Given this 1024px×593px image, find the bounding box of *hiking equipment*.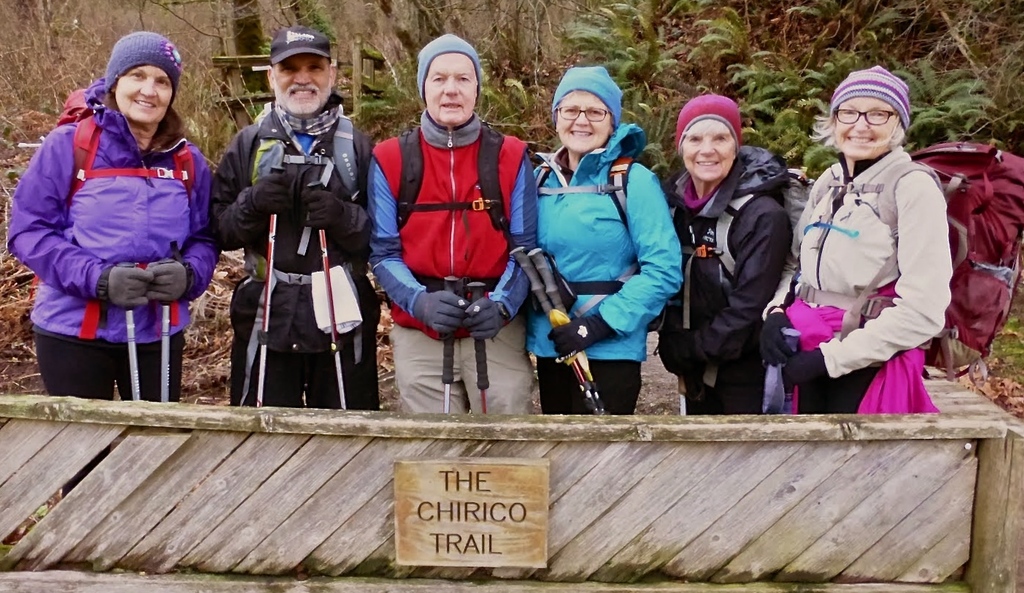
left=526, top=248, right=609, bottom=415.
